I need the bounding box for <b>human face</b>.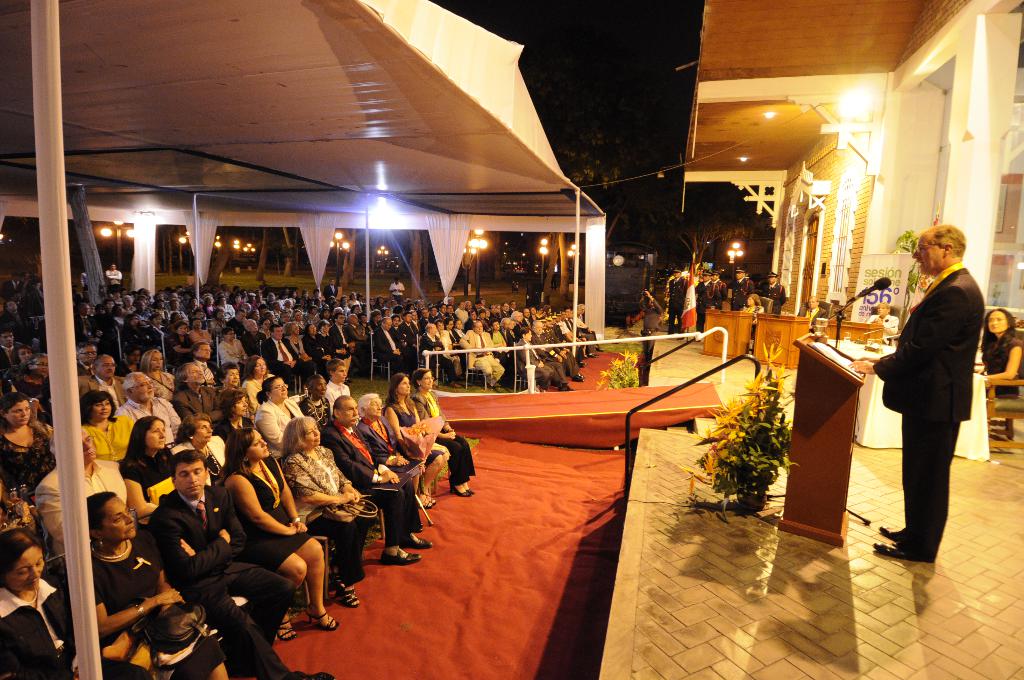
Here it is: detection(191, 320, 201, 332).
